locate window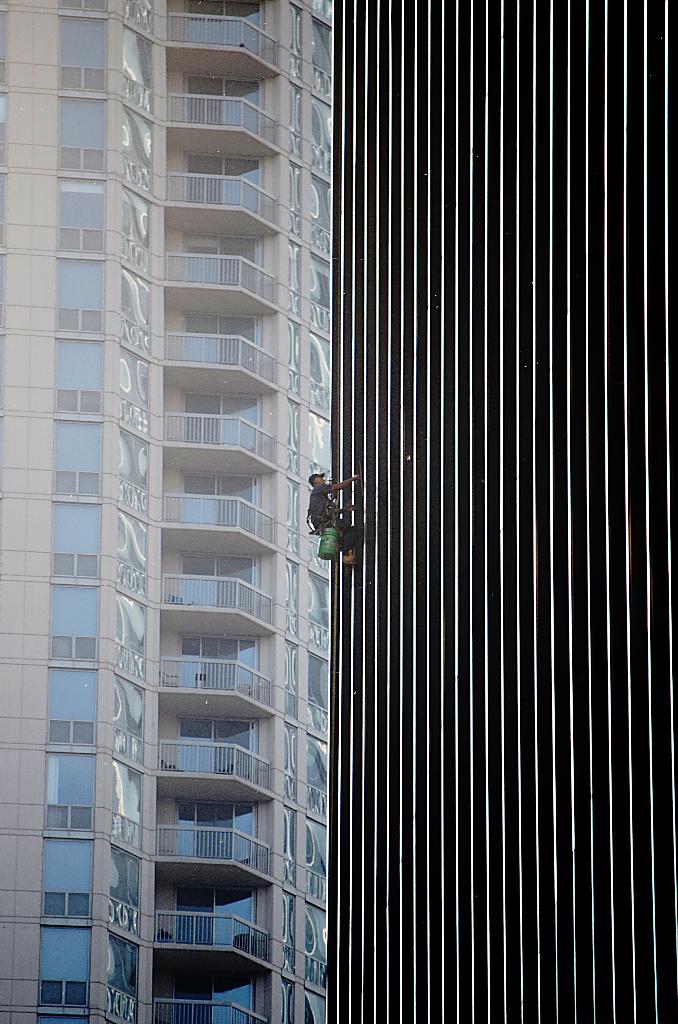
box=[57, 338, 102, 412]
